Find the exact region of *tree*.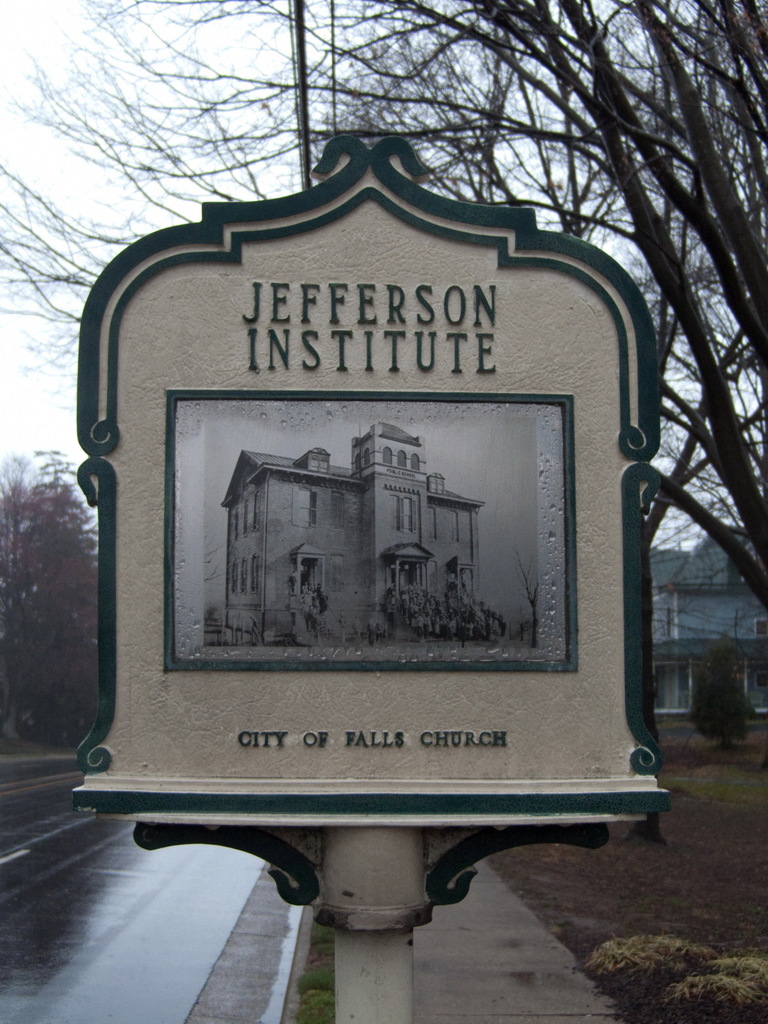
Exact region: 677,627,757,746.
